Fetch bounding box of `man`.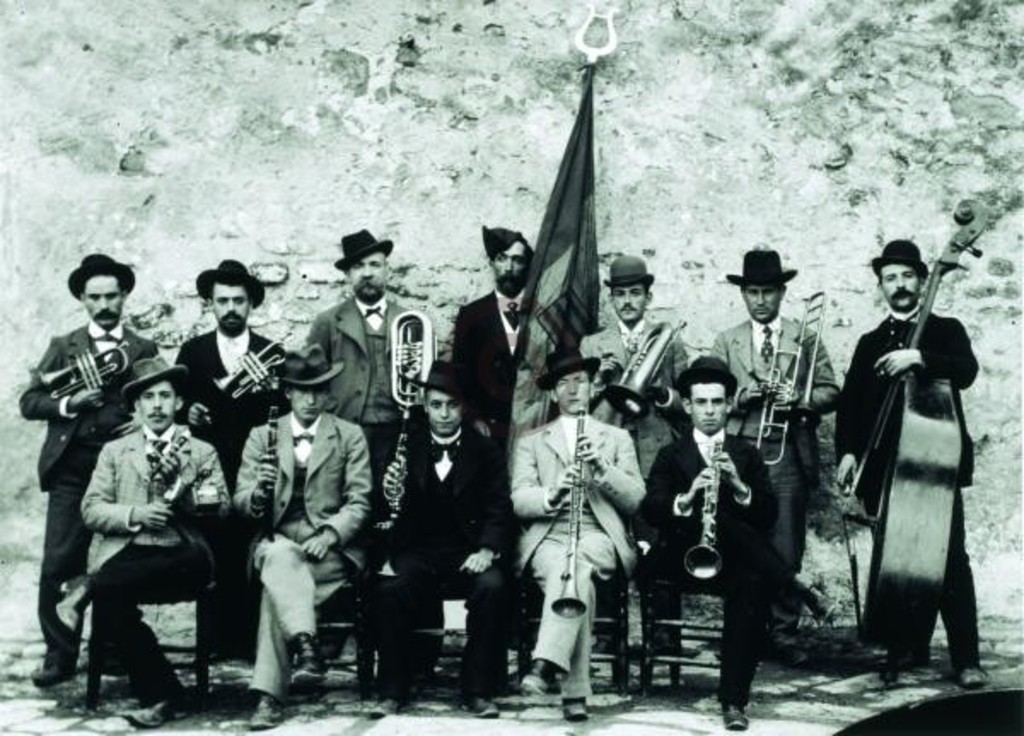
Bbox: 505/345/650/729.
